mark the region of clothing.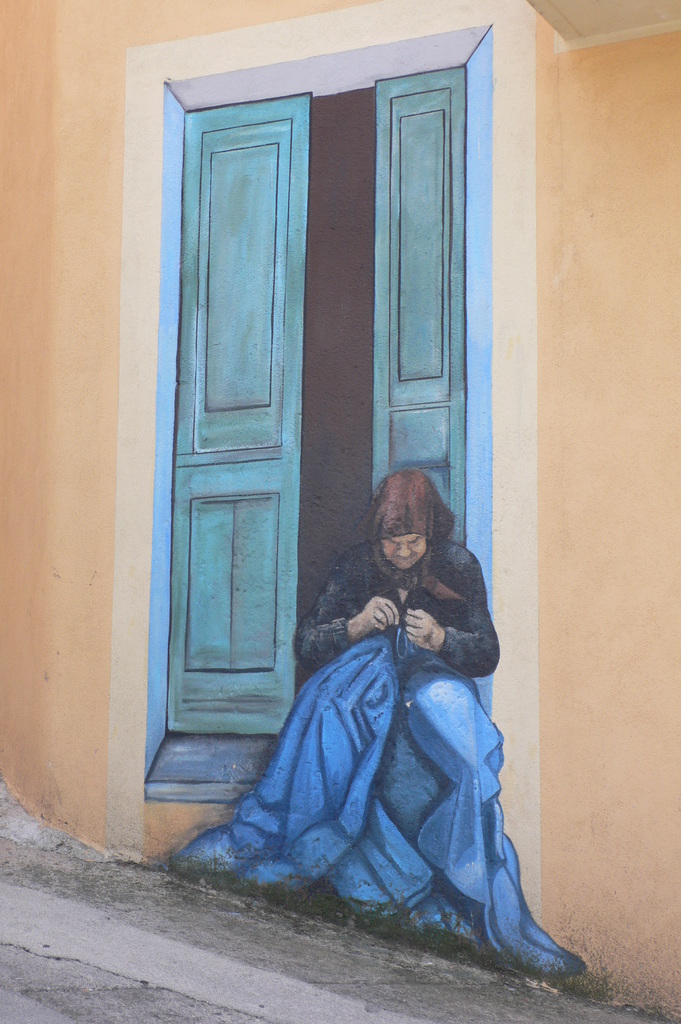
Region: box=[216, 551, 555, 970].
